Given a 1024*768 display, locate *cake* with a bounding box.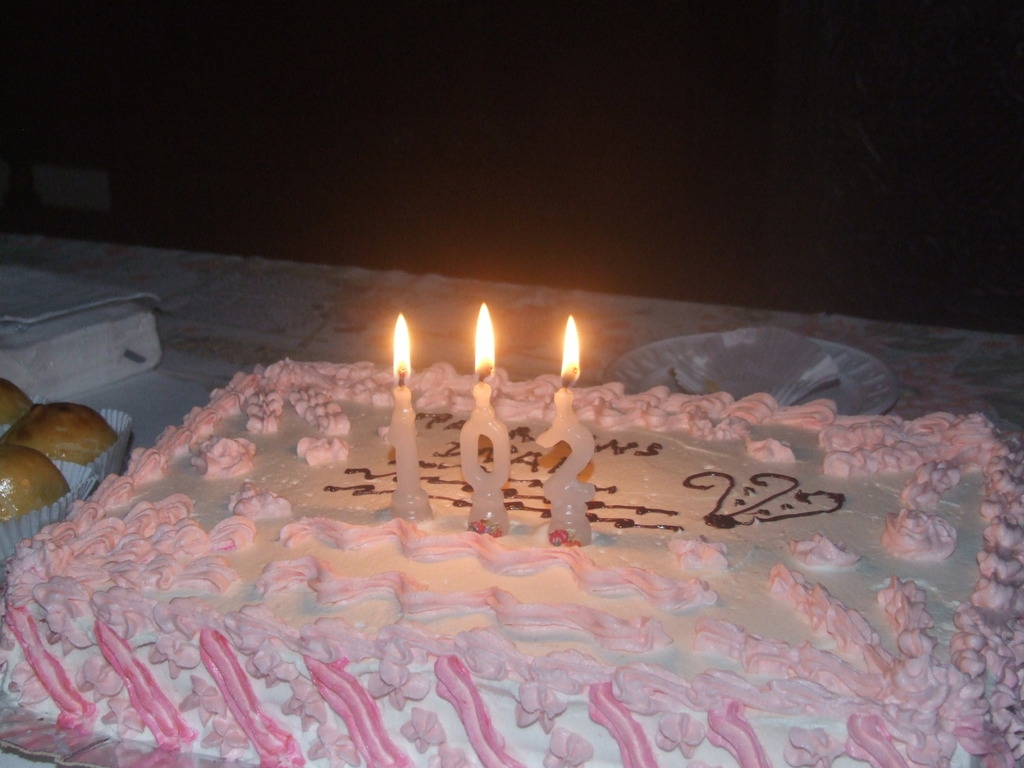
Located: {"left": 0, "top": 358, "right": 1023, "bottom": 767}.
